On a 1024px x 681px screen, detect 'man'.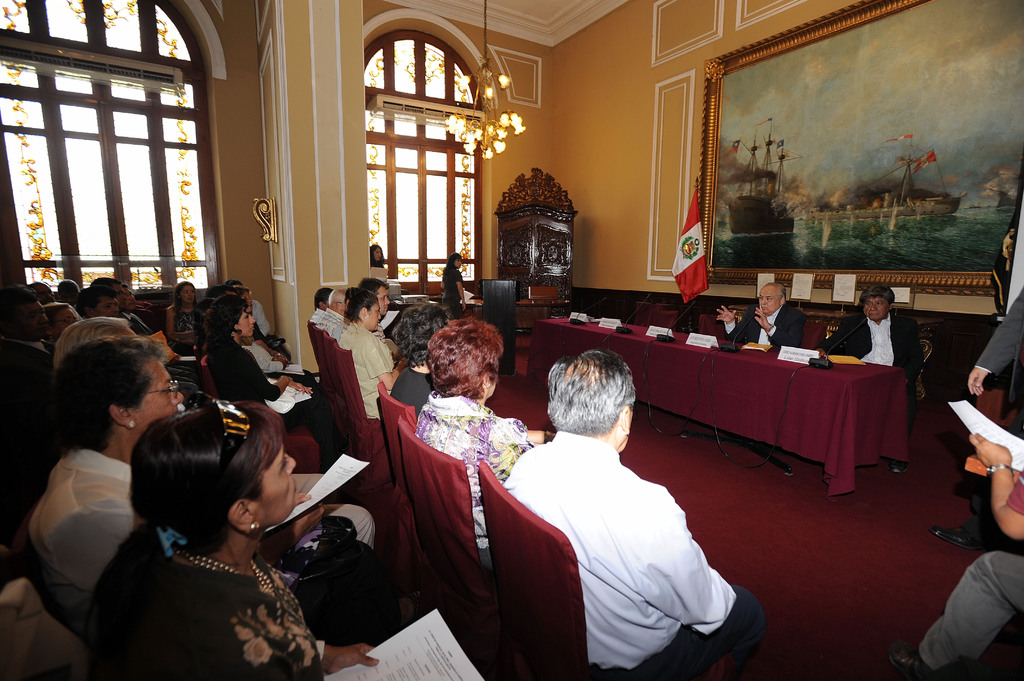
pyautogui.locateOnScreen(226, 276, 277, 332).
